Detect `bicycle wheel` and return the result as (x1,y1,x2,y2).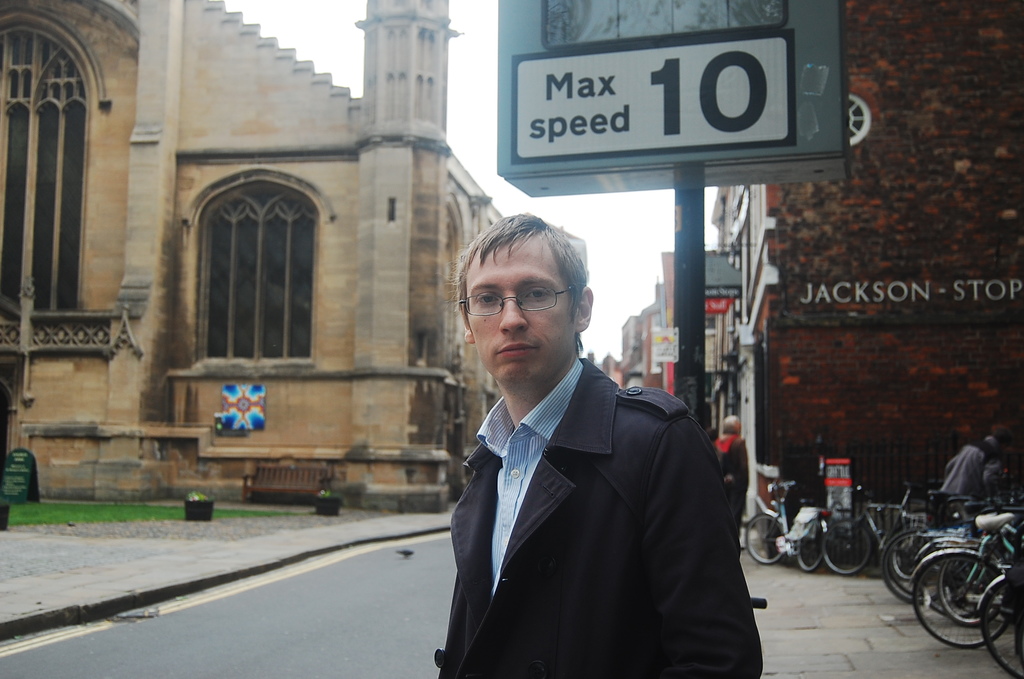
(792,528,823,571).
